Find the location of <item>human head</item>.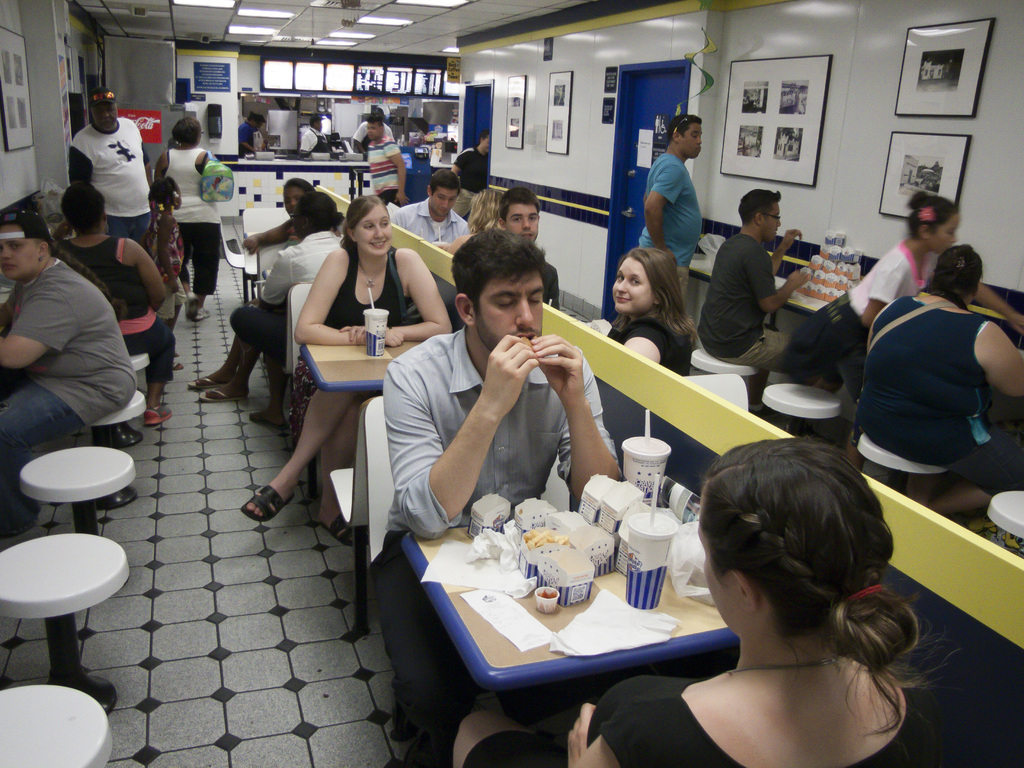
Location: bbox(453, 230, 547, 353).
